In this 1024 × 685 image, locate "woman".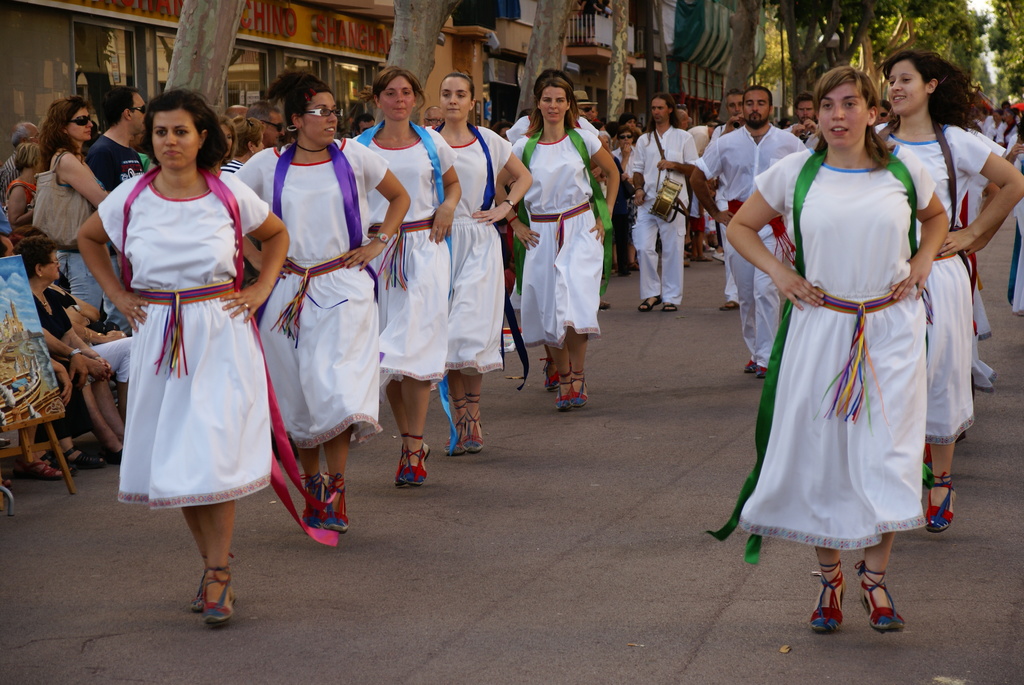
Bounding box: select_region(703, 66, 952, 629).
